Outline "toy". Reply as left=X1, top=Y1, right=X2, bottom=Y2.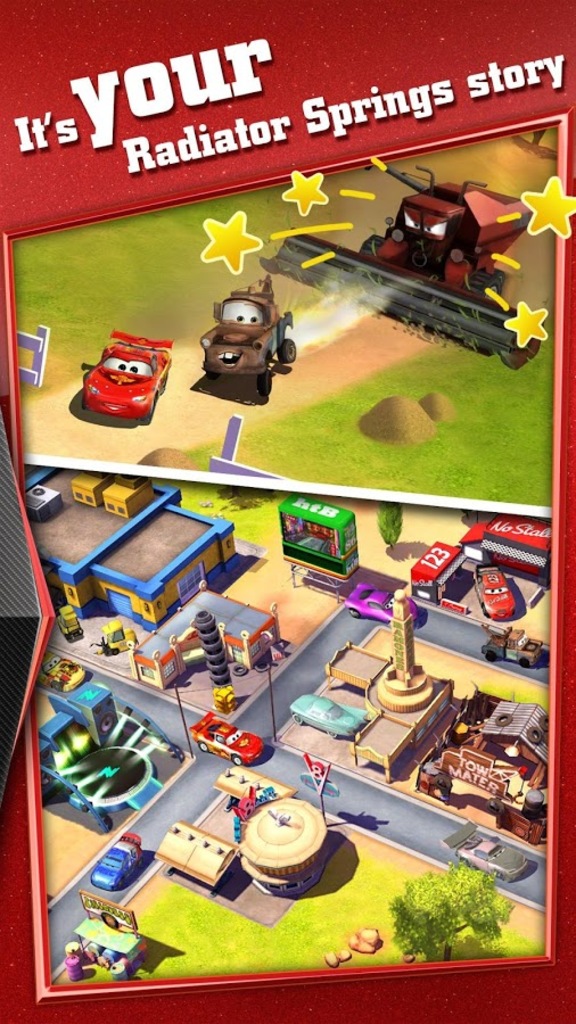
left=26, top=469, right=231, bottom=624.
